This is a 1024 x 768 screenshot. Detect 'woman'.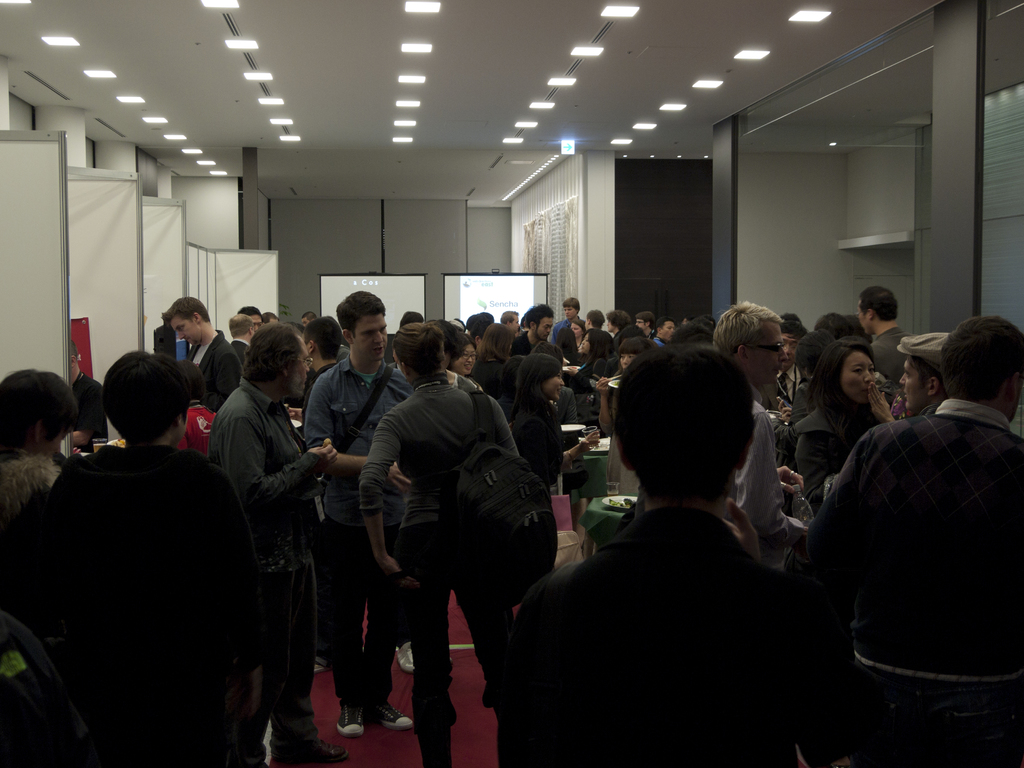
(x1=559, y1=319, x2=584, y2=356).
